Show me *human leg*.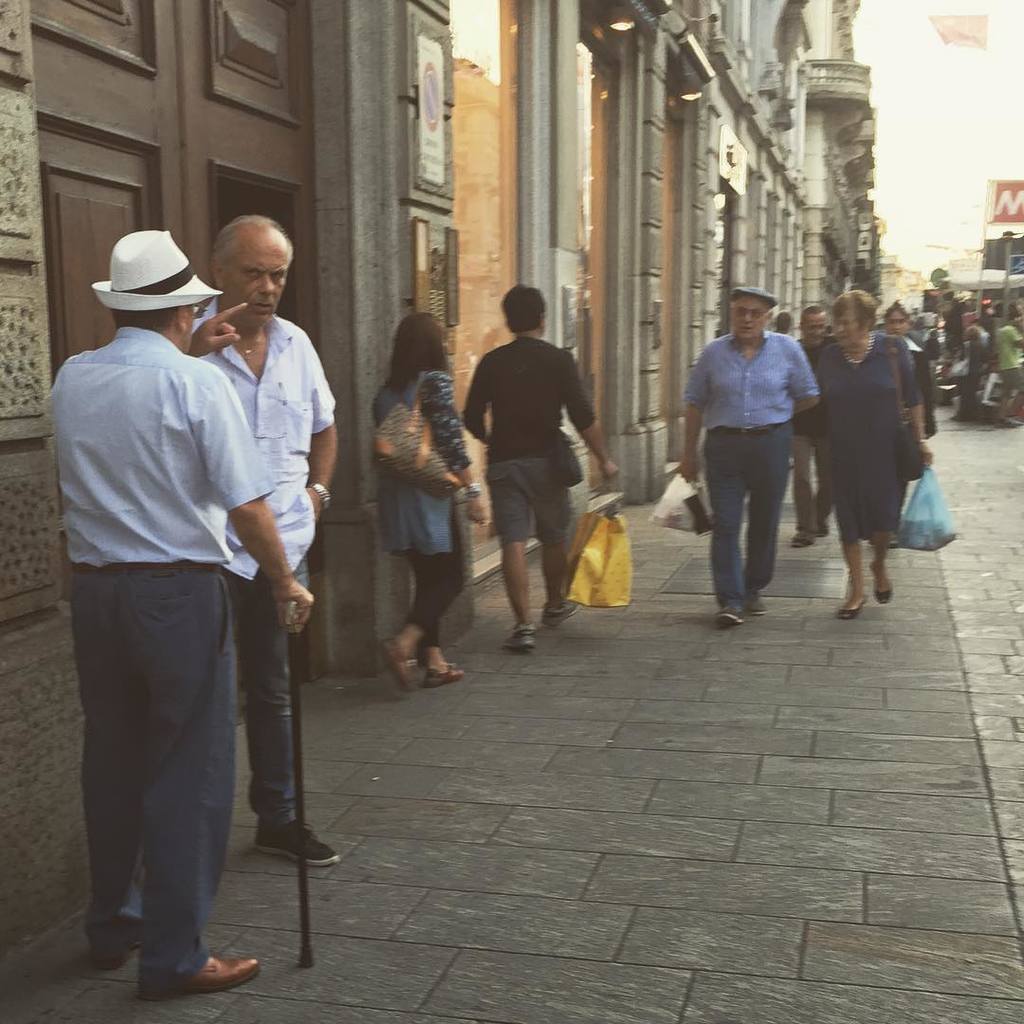
*human leg* is here: bbox=(795, 430, 809, 546).
